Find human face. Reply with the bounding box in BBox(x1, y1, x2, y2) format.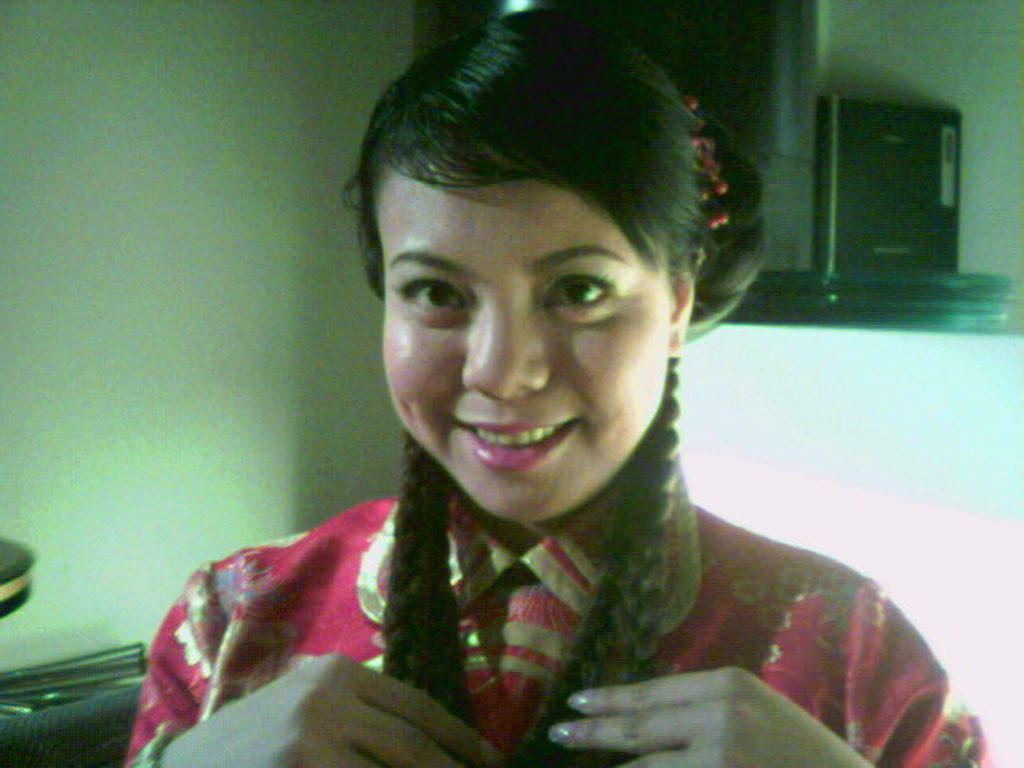
BBox(382, 152, 675, 528).
